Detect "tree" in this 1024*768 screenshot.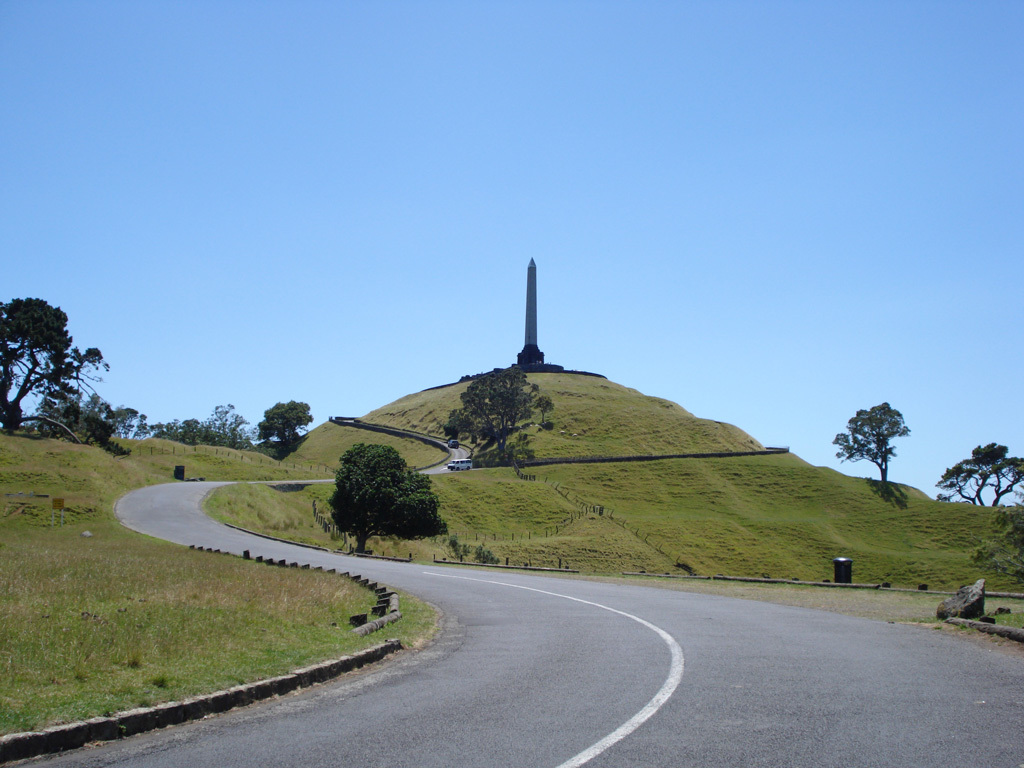
Detection: l=324, t=439, r=449, b=560.
